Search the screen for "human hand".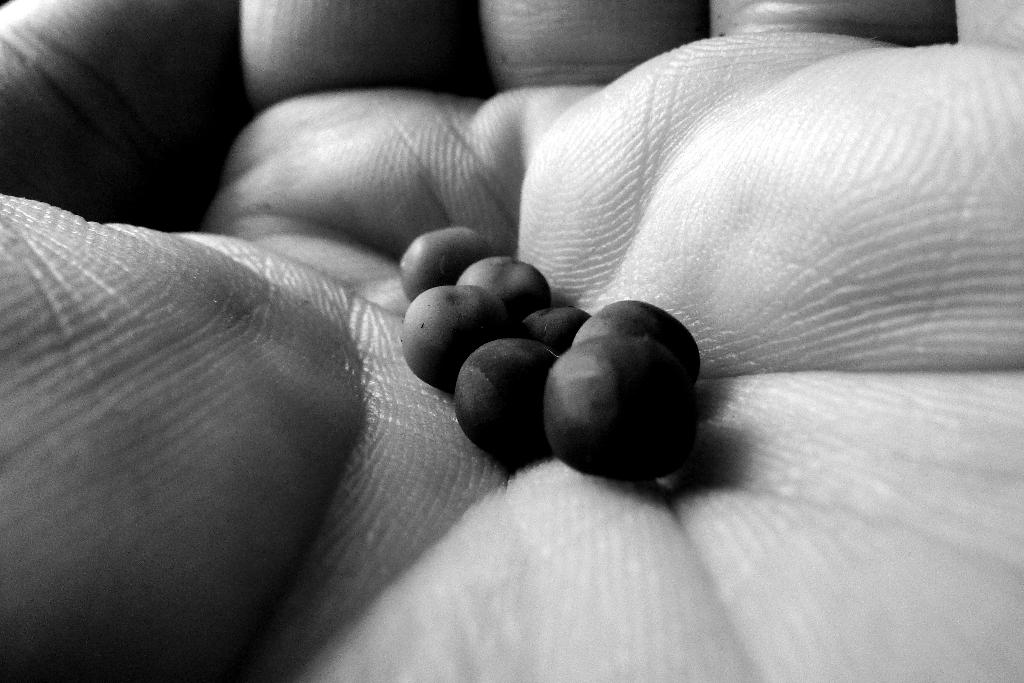
Found at x1=0 y1=0 x2=1023 y2=682.
